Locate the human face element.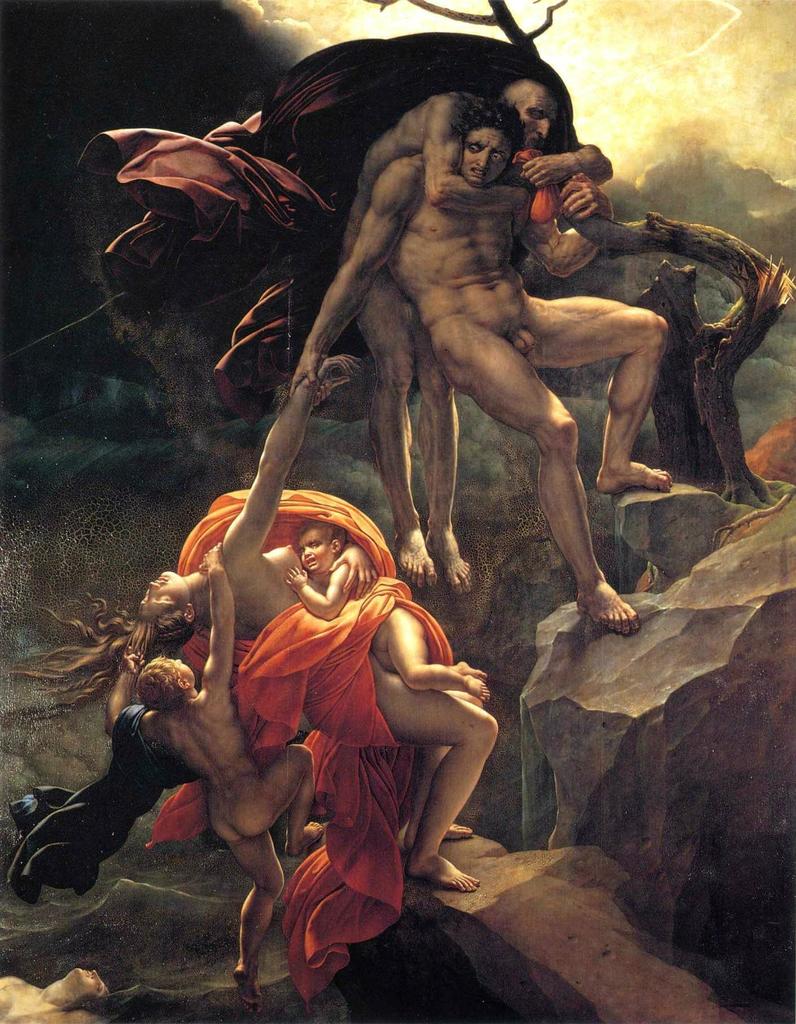
Element bbox: region(519, 92, 557, 154).
